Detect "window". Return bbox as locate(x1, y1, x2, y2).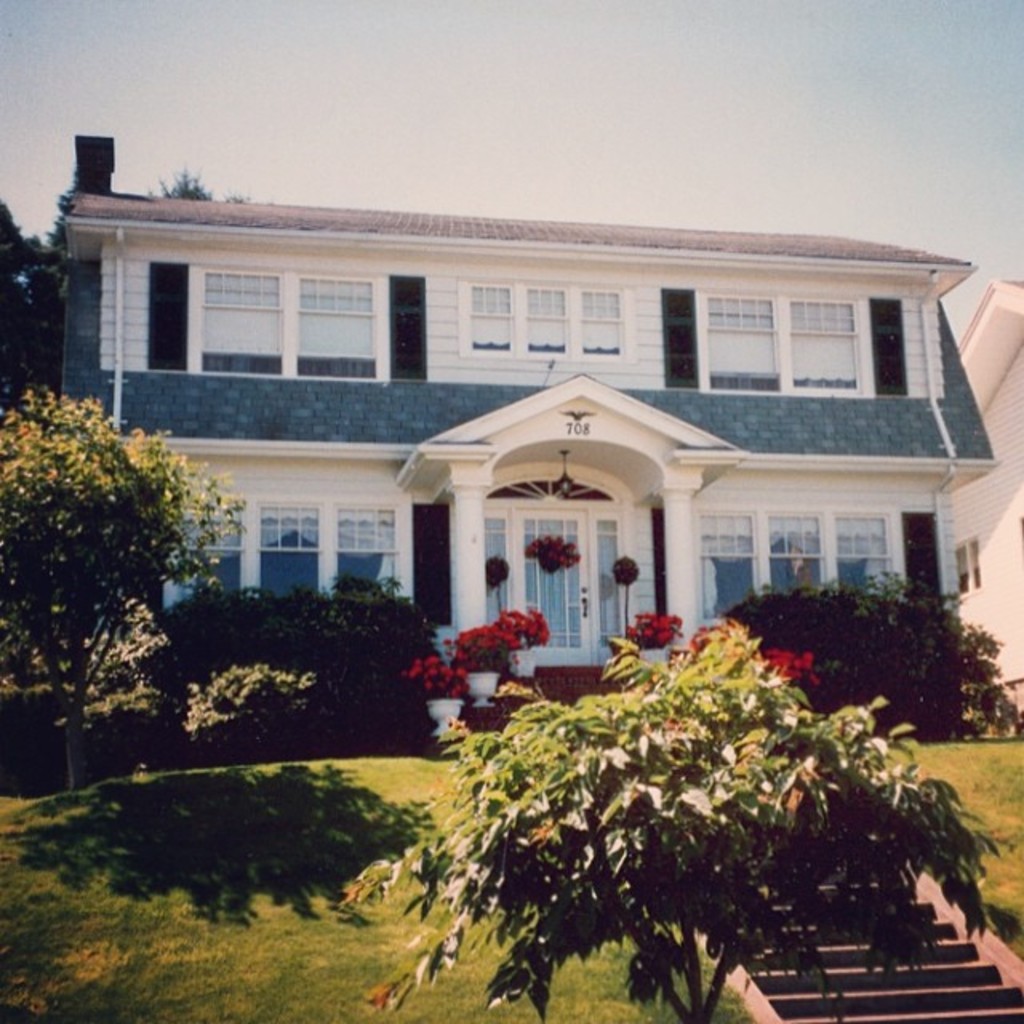
locate(842, 507, 893, 598).
